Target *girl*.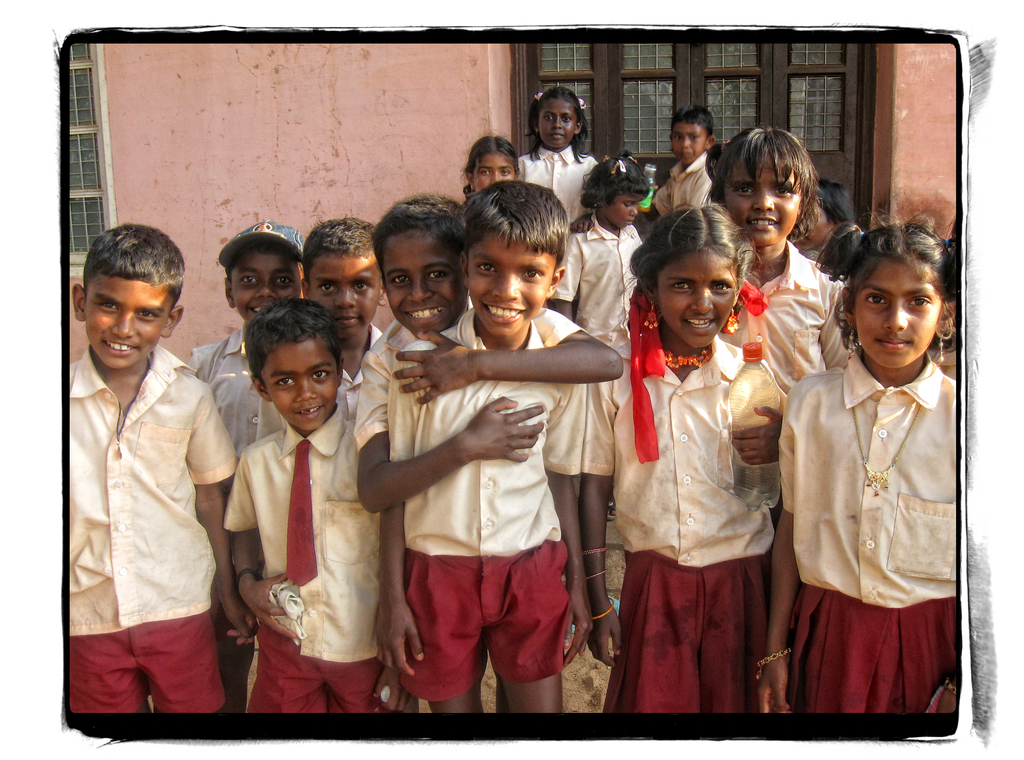
Target region: 460, 133, 519, 197.
